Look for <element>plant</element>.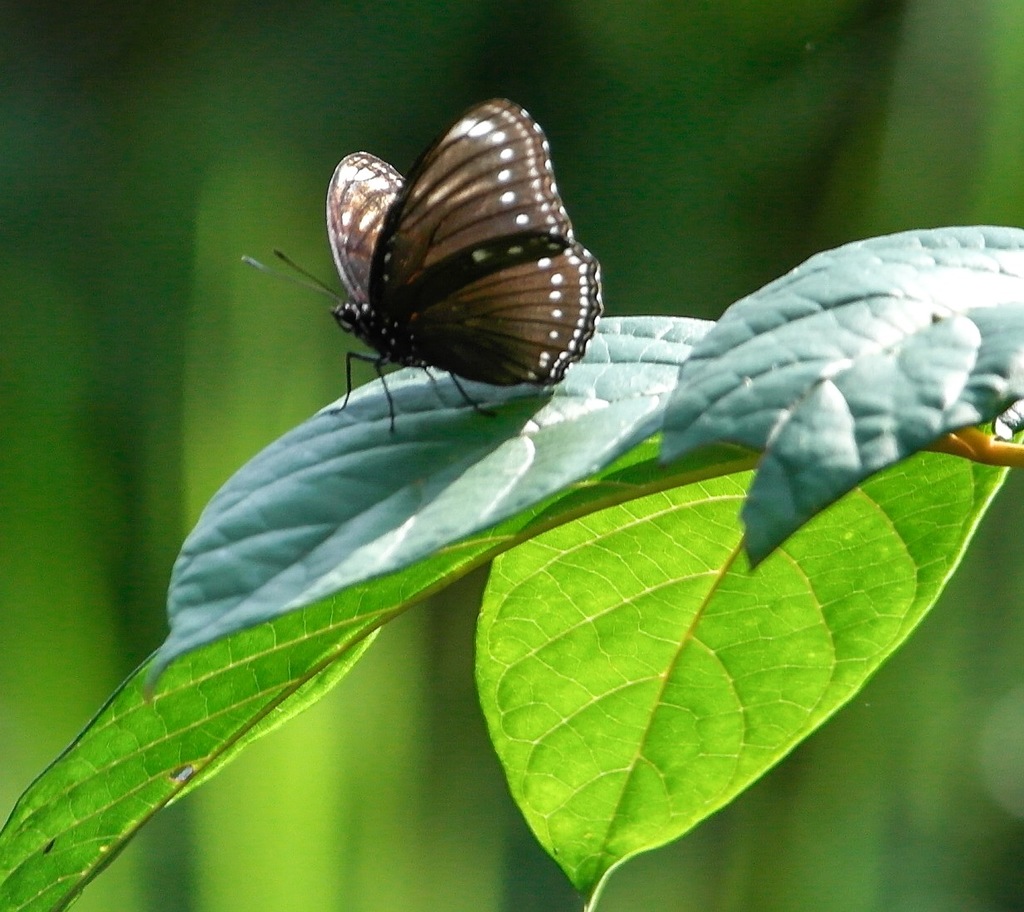
Found: rect(0, 220, 1023, 911).
